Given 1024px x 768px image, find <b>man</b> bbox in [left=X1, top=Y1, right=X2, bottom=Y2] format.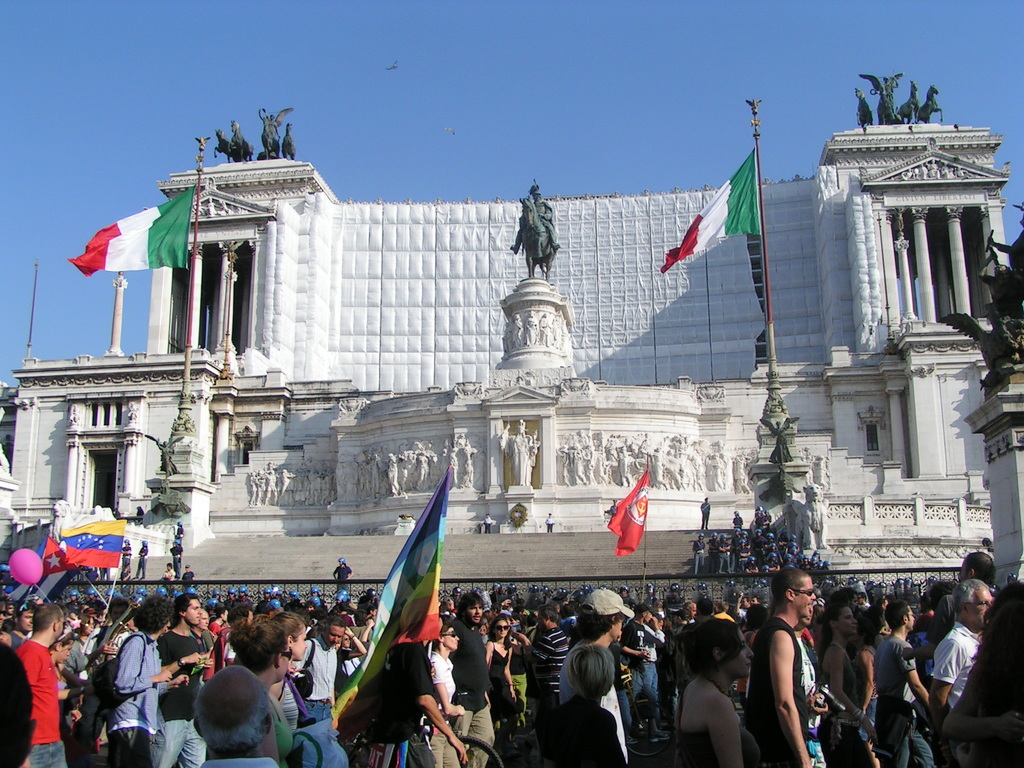
[left=562, top=589, right=636, bottom=765].
